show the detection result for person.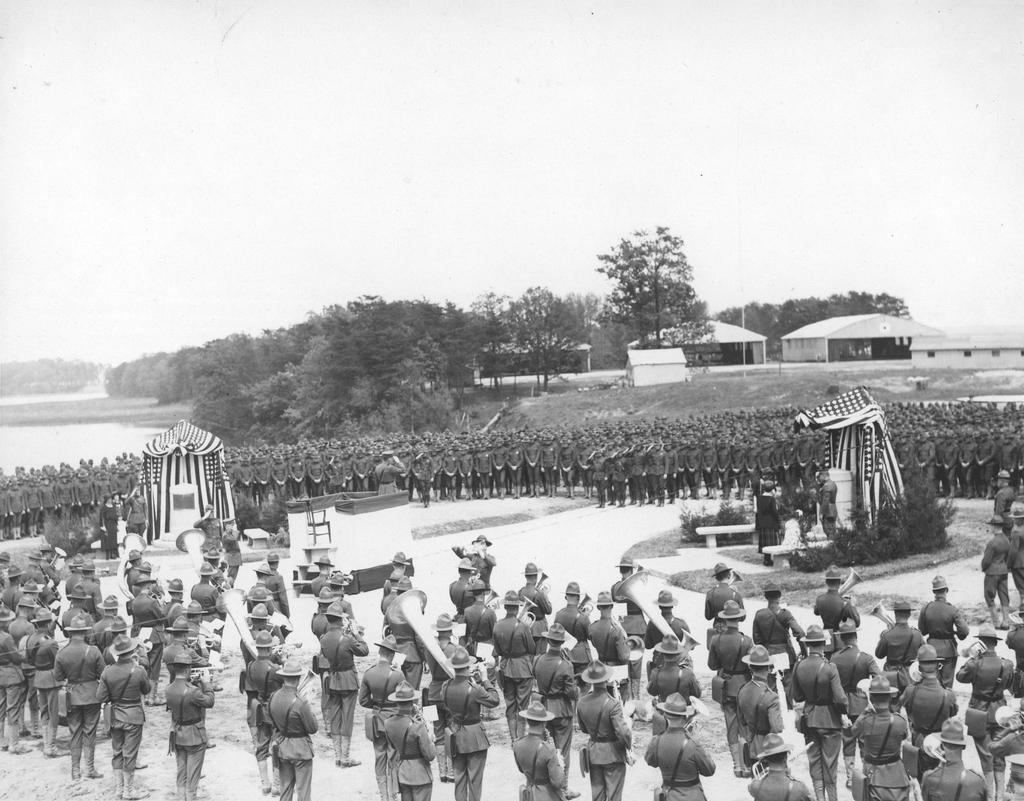
x1=995 y1=475 x2=1022 y2=533.
